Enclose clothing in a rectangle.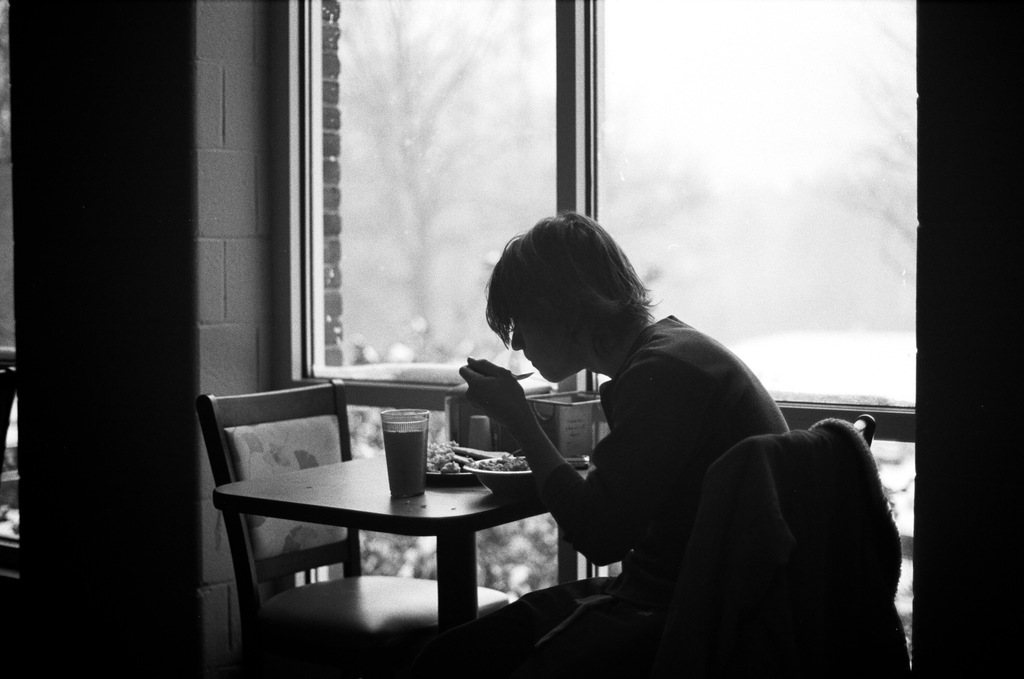
569/268/893/666.
